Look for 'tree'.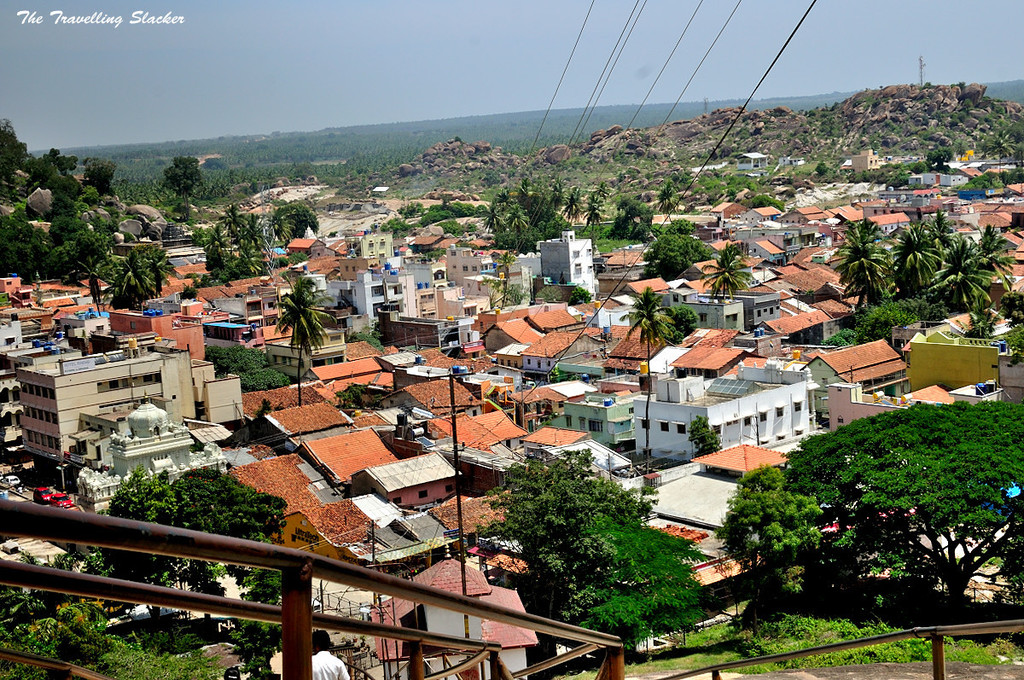
Found: pyautogui.locateOnScreen(919, 205, 962, 266).
